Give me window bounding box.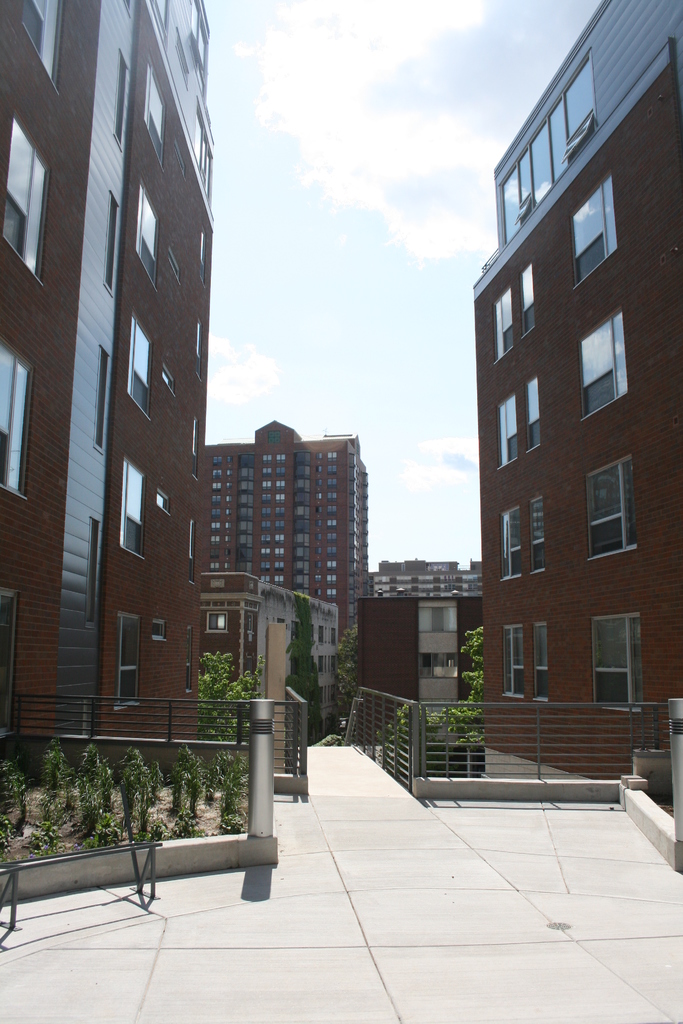
[left=135, top=58, right=172, bottom=168].
